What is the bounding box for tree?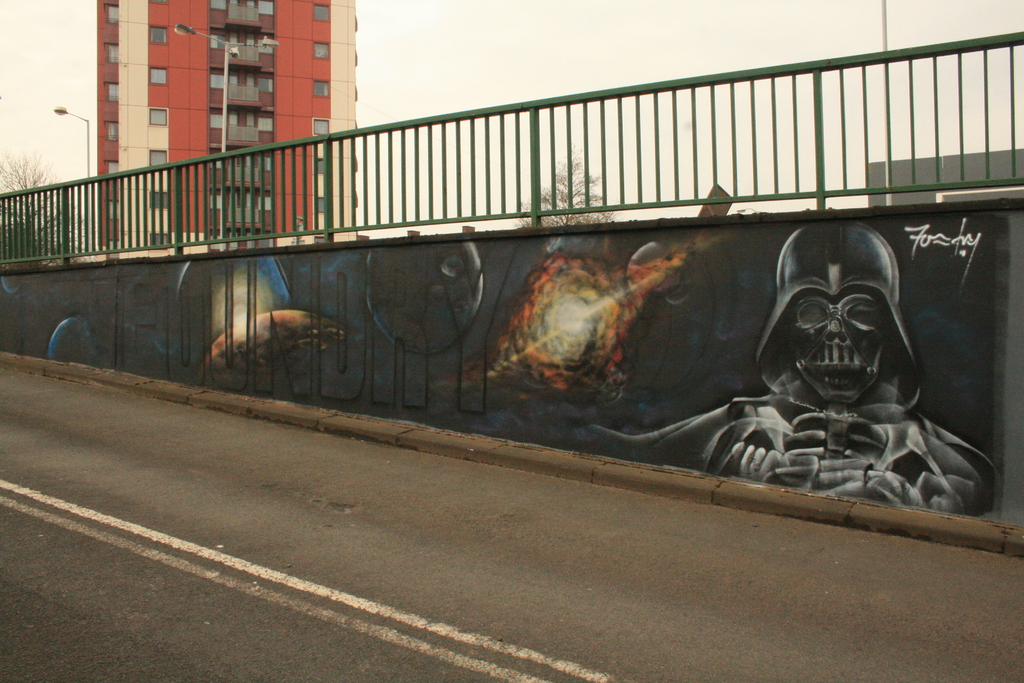
<region>513, 141, 621, 228</region>.
